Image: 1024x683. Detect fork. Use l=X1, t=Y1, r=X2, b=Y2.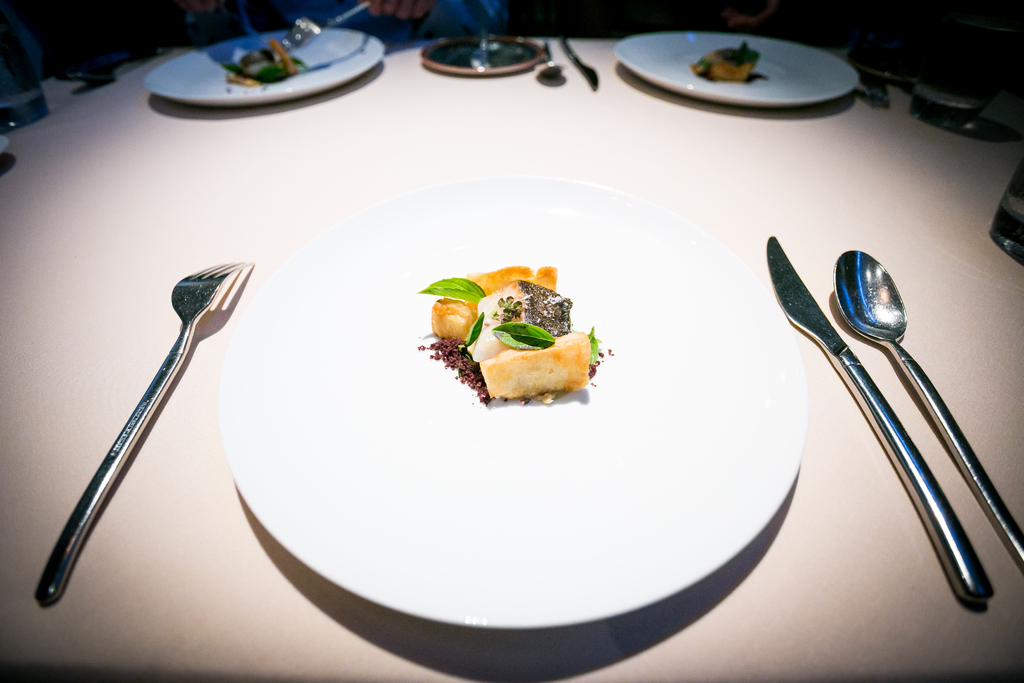
l=33, t=257, r=253, b=605.
